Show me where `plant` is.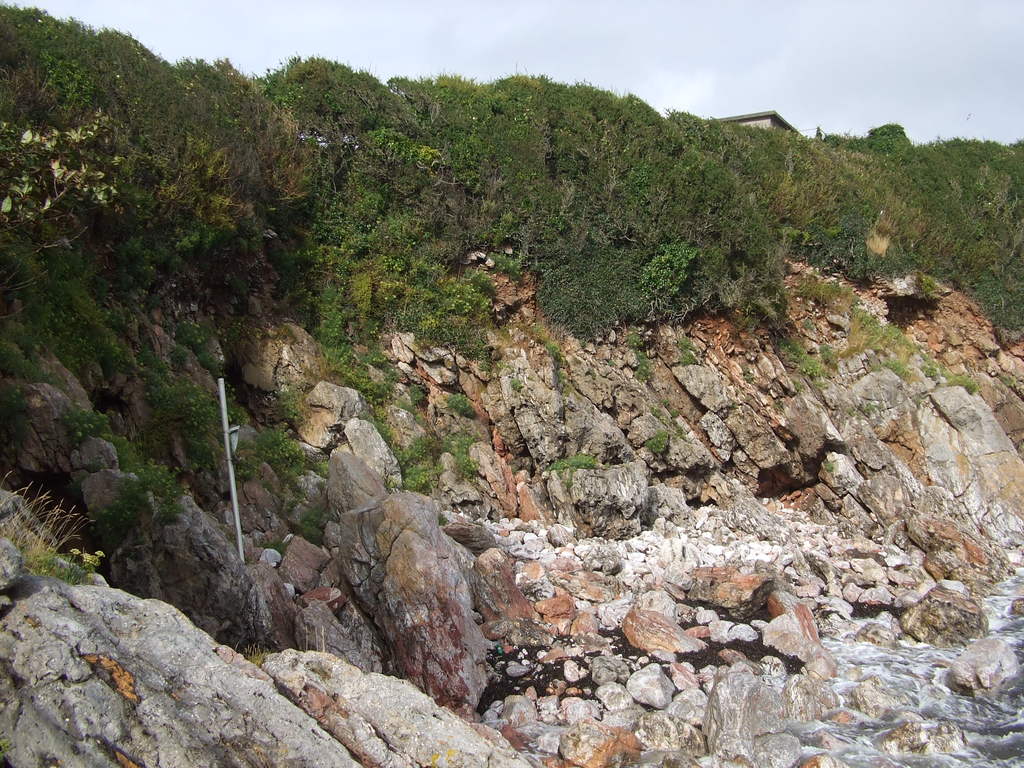
`plant` is at (136, 343, 237, 474).
